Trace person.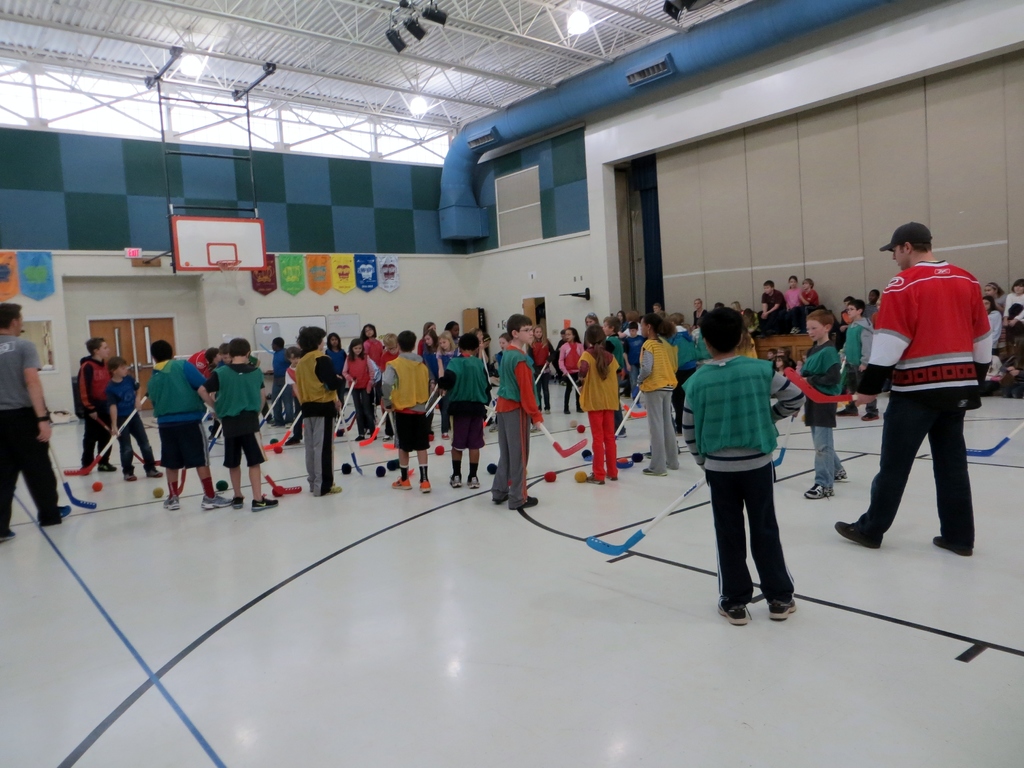
Traced to 781, 273, 810, 317.
